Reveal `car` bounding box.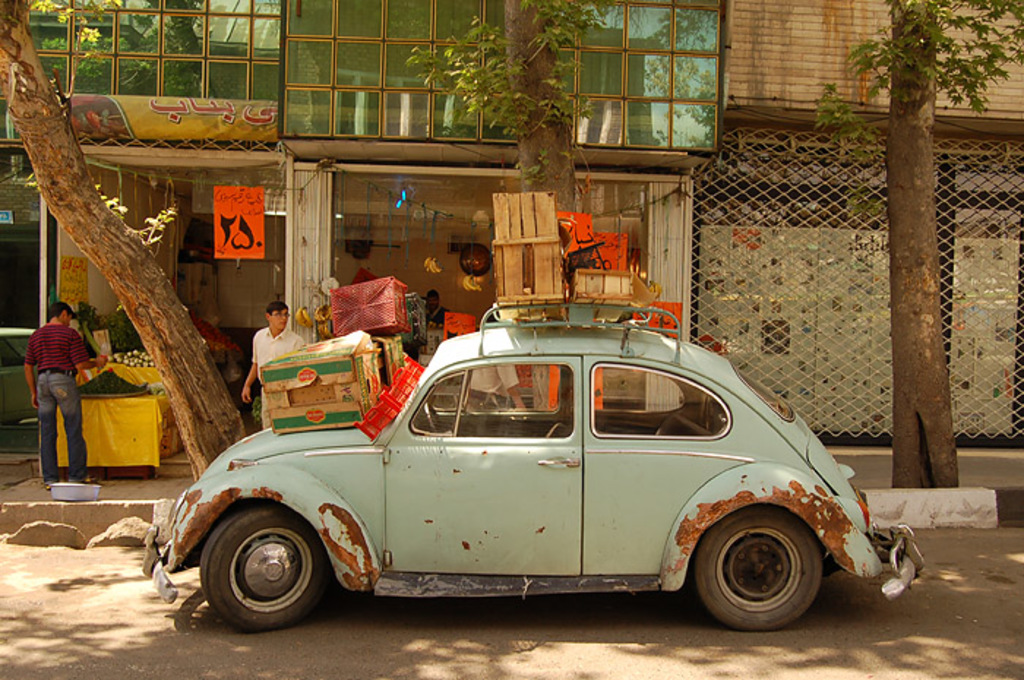
Revealed: locate(0, 328, 37, 427).
